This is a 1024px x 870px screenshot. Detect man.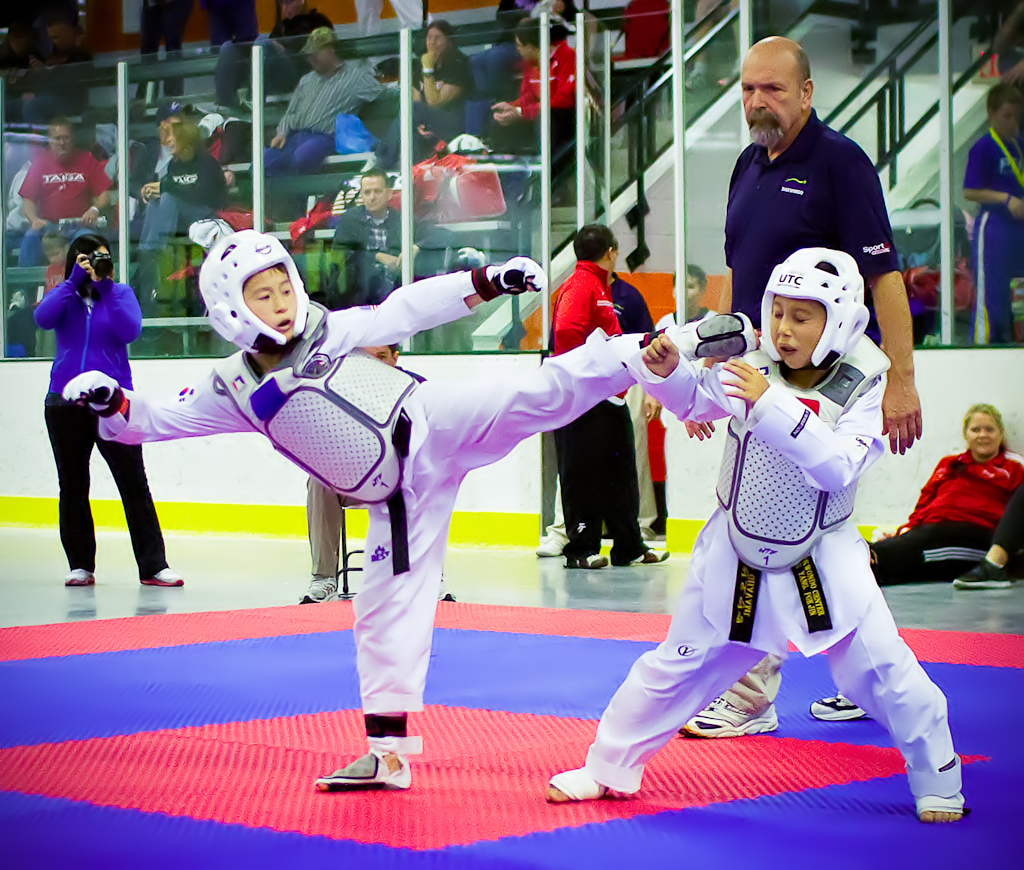
[539, 239, 660, 562].
